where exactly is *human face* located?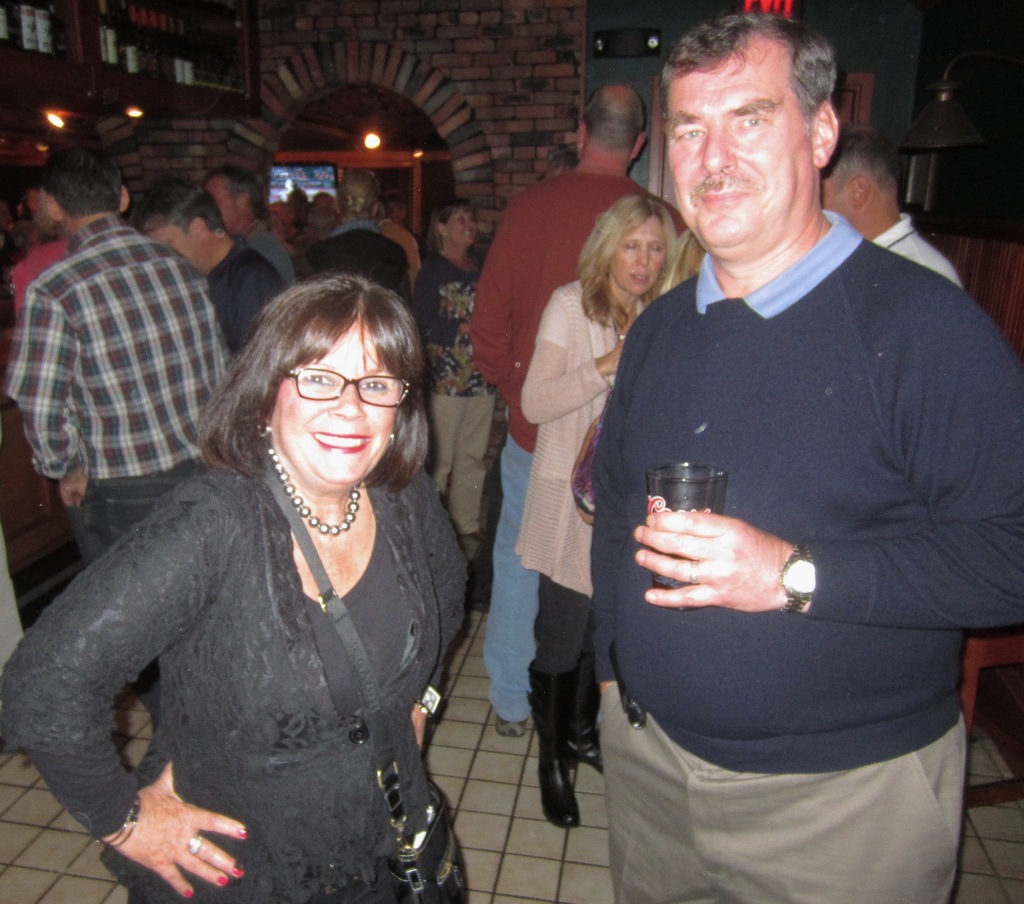
Its bounding box is box=[200, 176, 240, 235].
